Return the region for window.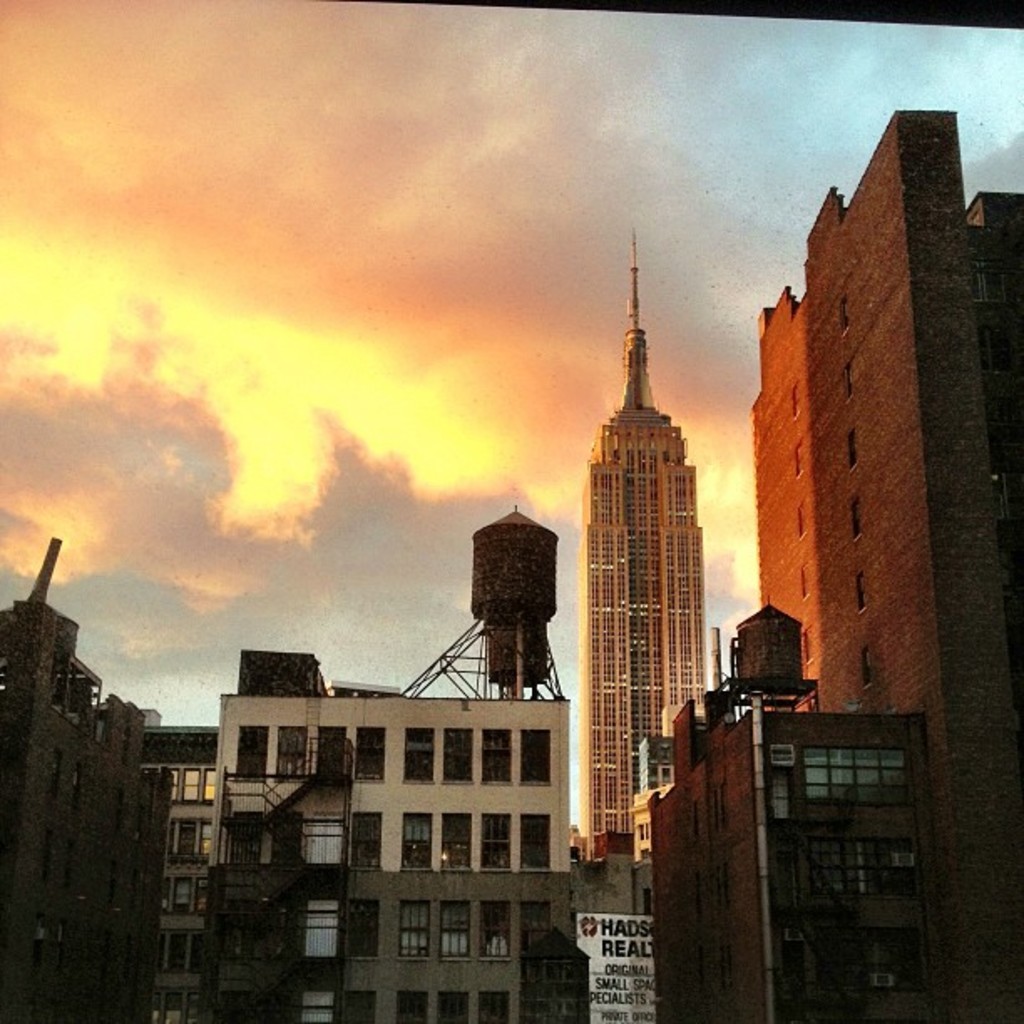
l=38, t=827, r=54, b=887.
